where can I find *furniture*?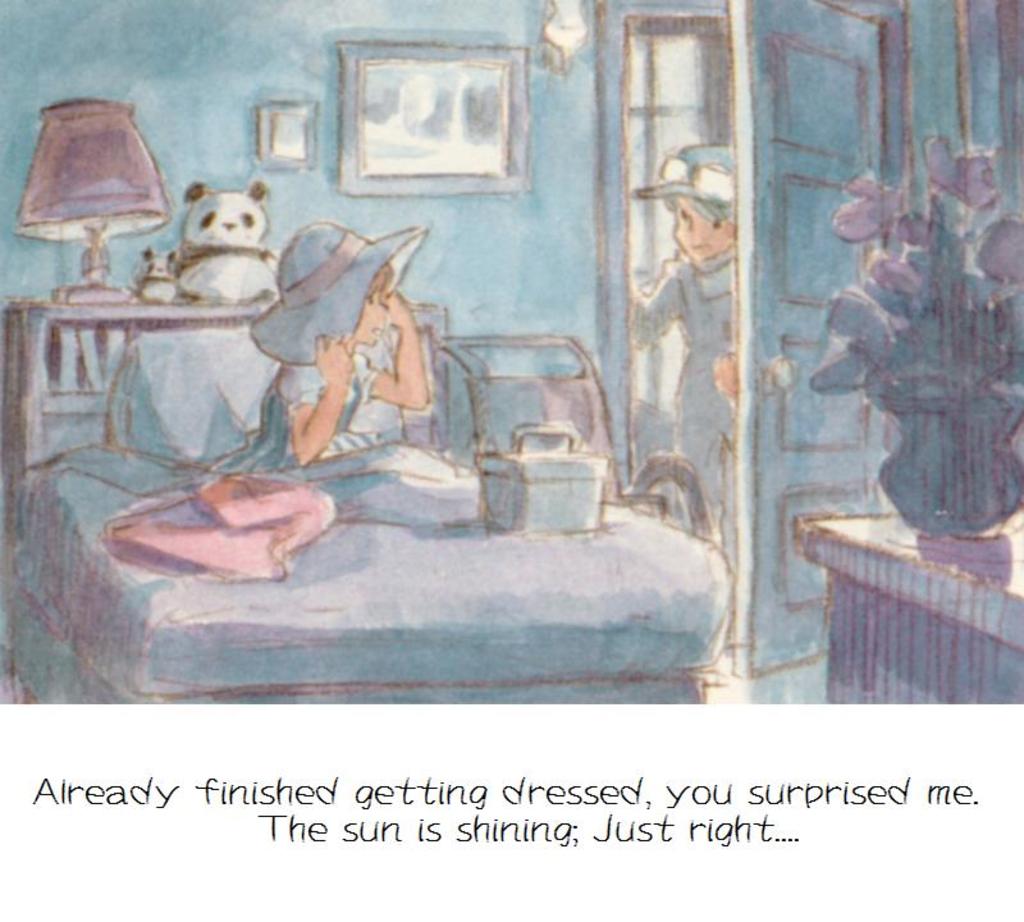
You can find it at bbox=[791, 512, 1023, 706].
